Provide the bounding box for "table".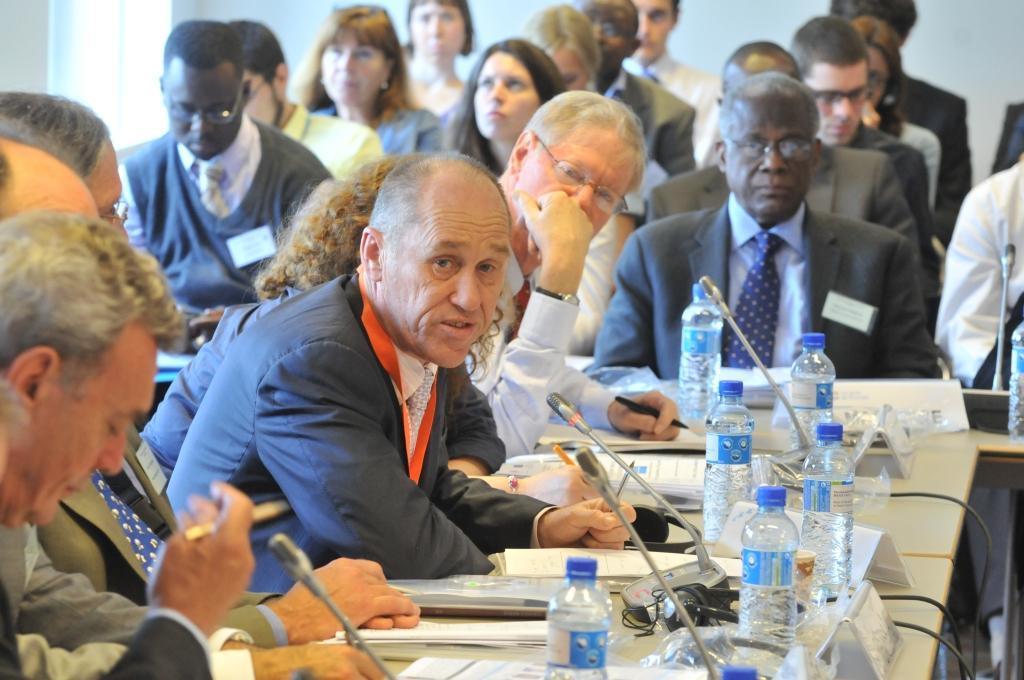
314:380:1023:679.
